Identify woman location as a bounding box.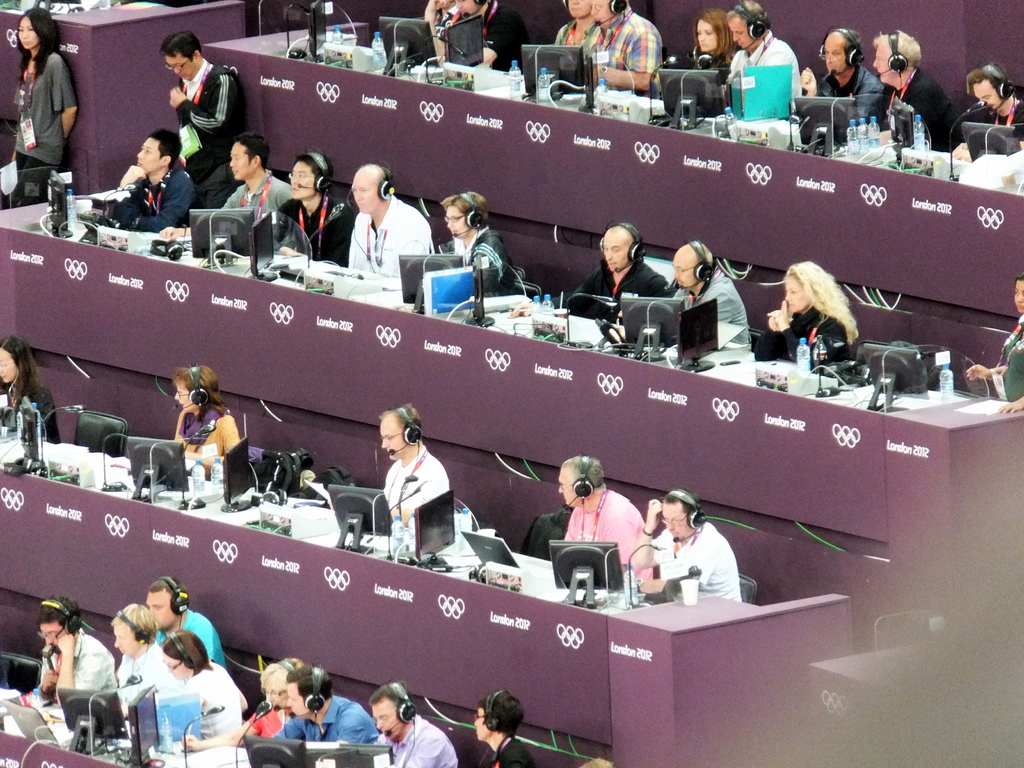
x1=182 y1=657 x2=306 y2=755.
